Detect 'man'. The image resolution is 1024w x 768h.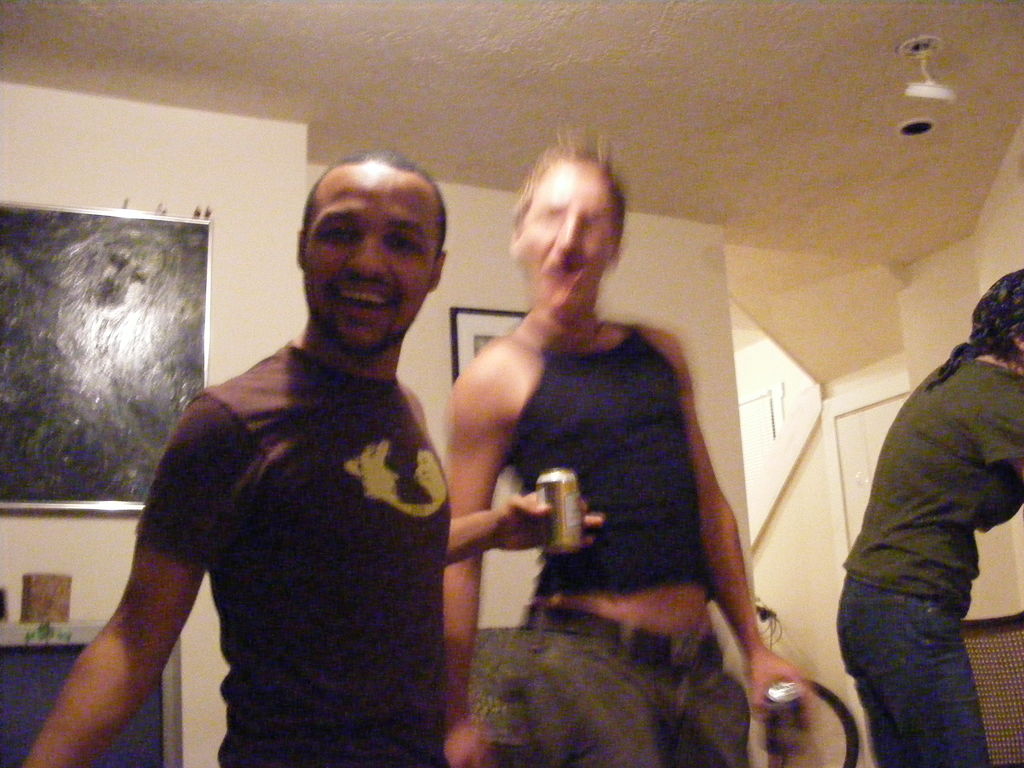
<box>424,138,794,744</box>.
